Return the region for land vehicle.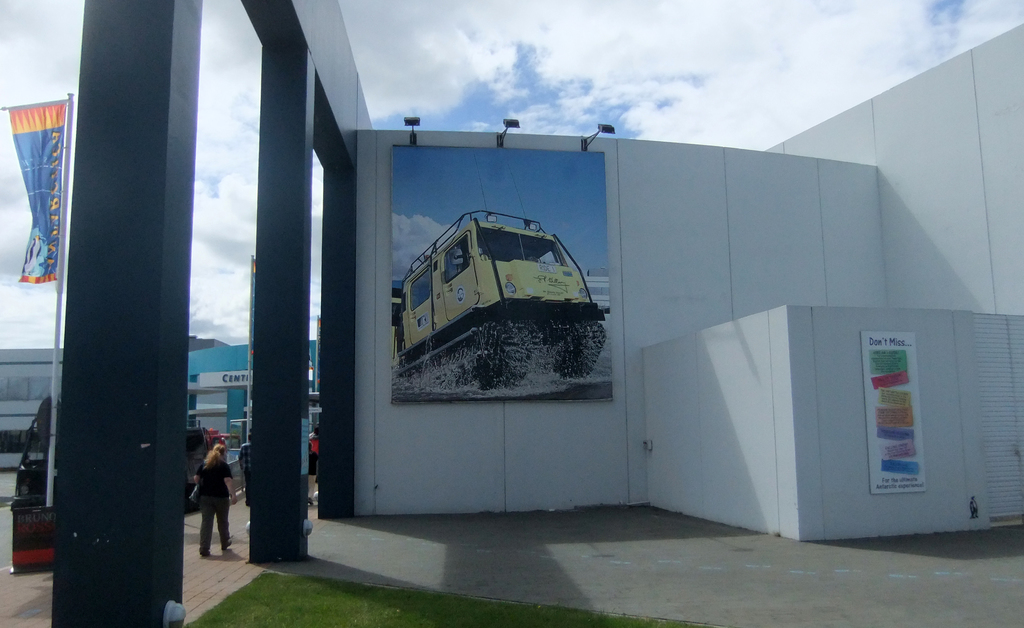
14/393/60/581.
